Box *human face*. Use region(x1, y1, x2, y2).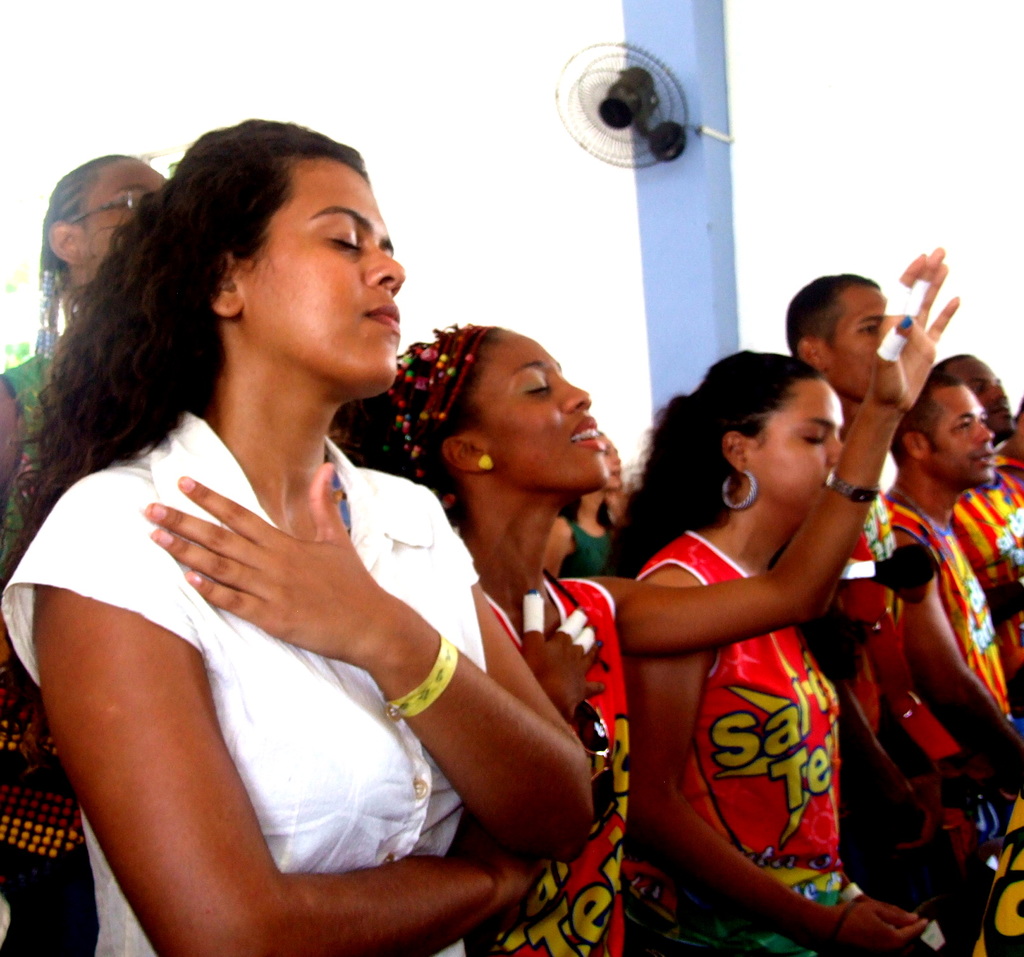
region(470, 328, 615, 495).
